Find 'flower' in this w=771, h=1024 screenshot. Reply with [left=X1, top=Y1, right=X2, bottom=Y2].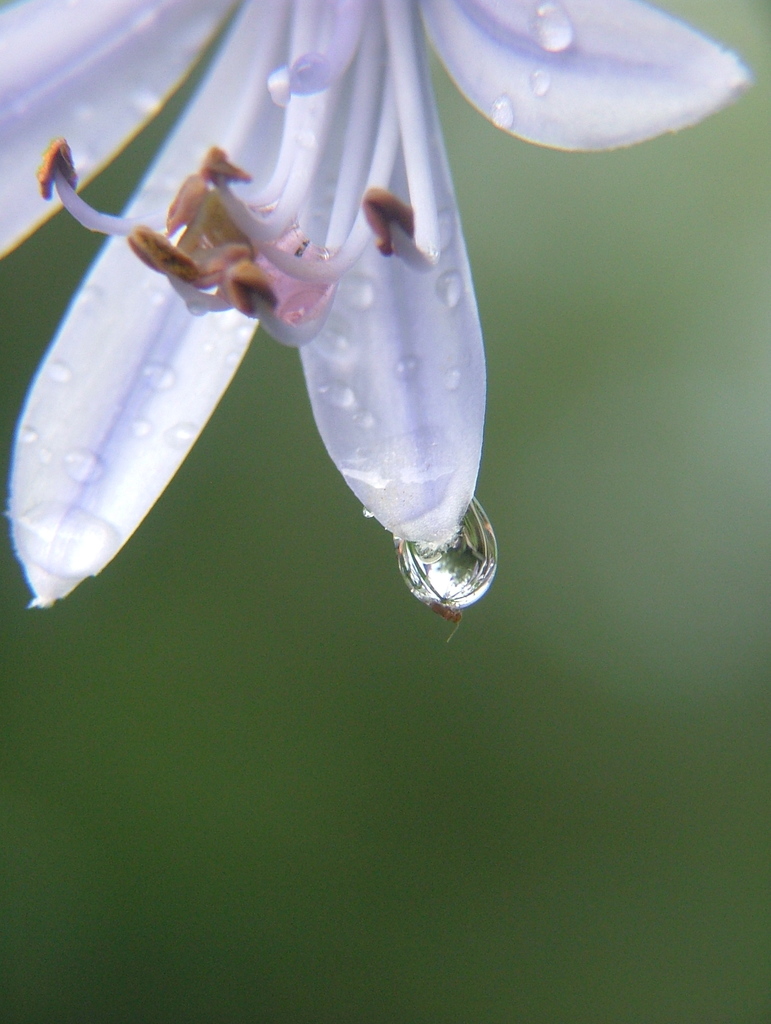
[left=0, top=0, right=749, bottom=611].
